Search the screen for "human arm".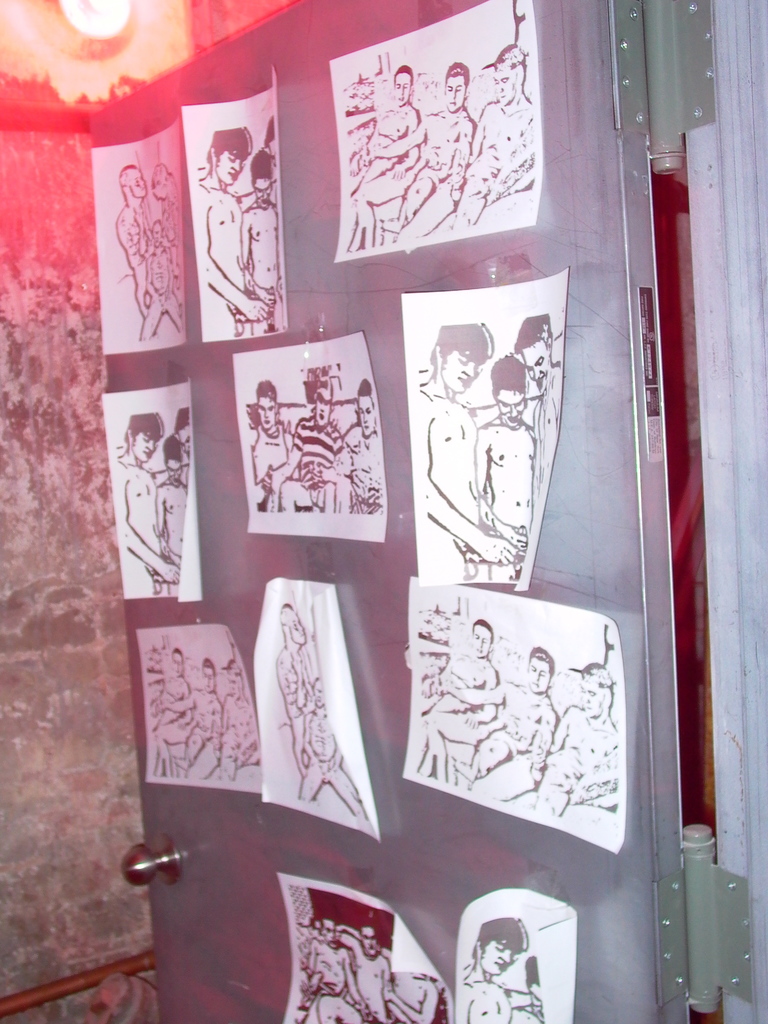
Found at detection(461, 666, 501, 727).
